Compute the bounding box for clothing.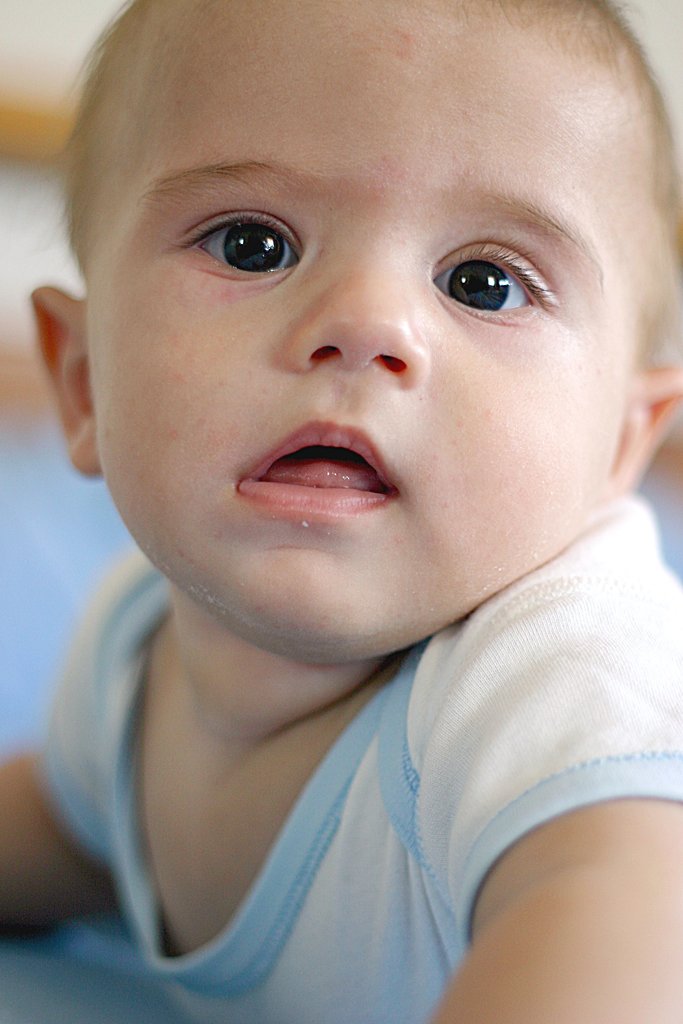
x1=35, y1=260, x2=676, y2=1016.
